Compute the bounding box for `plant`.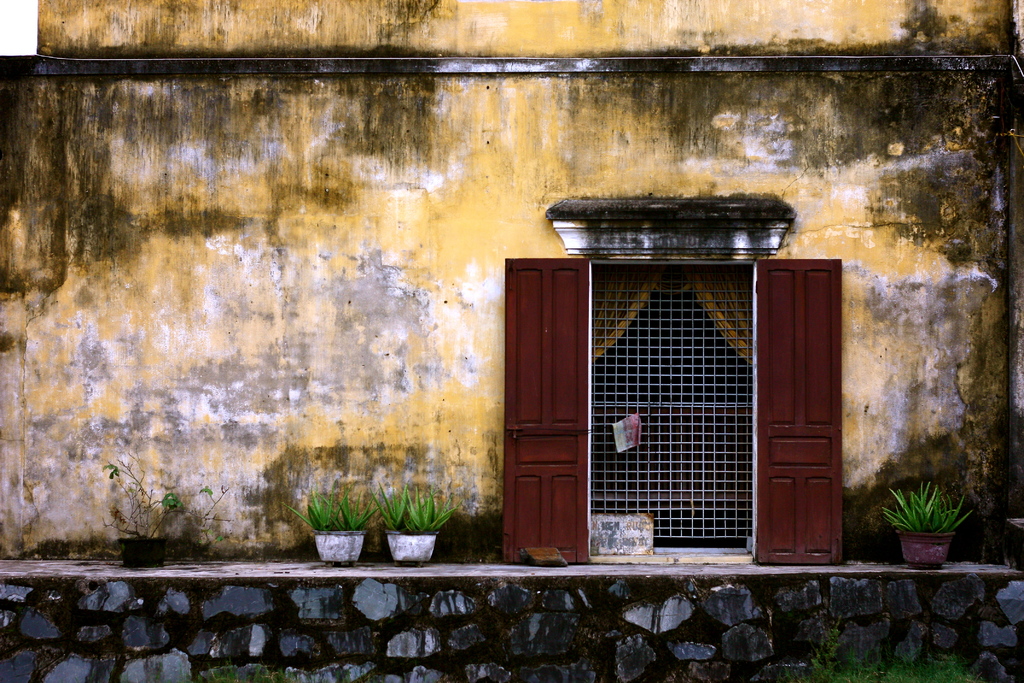
select_region(886, 474, 973, 536).
